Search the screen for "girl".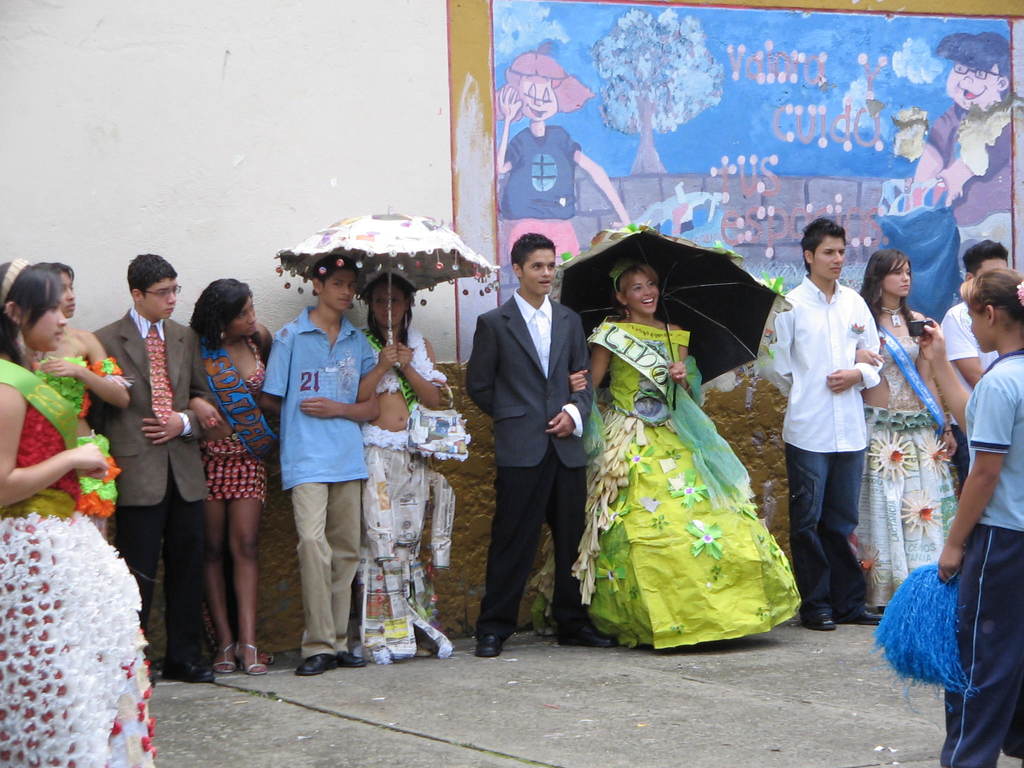
Found at pyautogui.locateOnScreen(569, 259, 803, 655).
